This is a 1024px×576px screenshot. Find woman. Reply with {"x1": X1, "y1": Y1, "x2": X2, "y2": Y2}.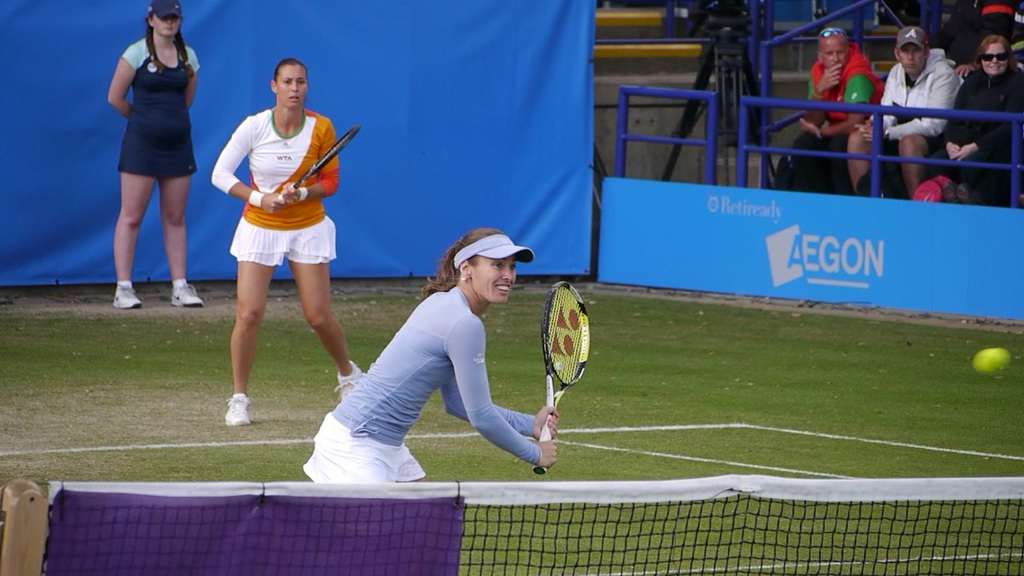
{"x1": 103, "y1": 0, "x2": 214, "y2": 311}.
